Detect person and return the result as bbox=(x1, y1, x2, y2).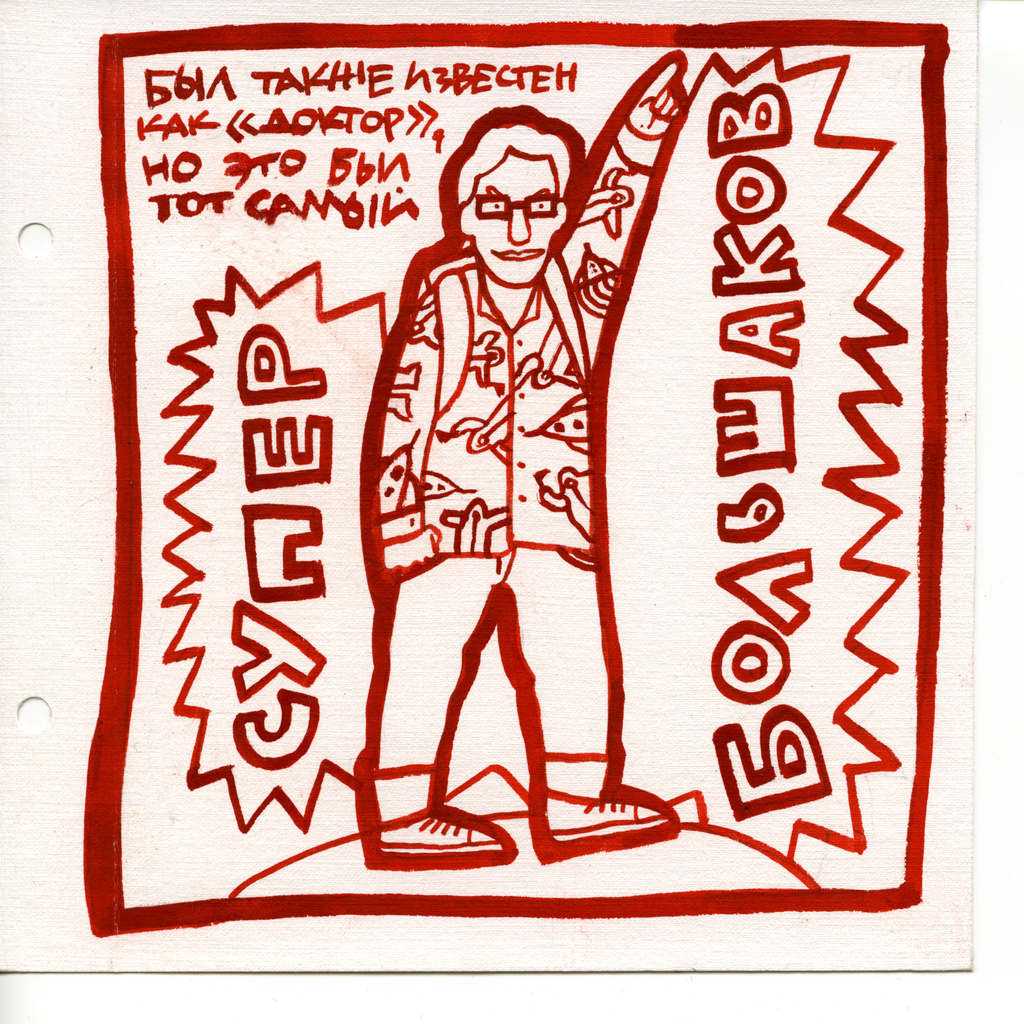
bbox=(367, 58, 676, 868).
